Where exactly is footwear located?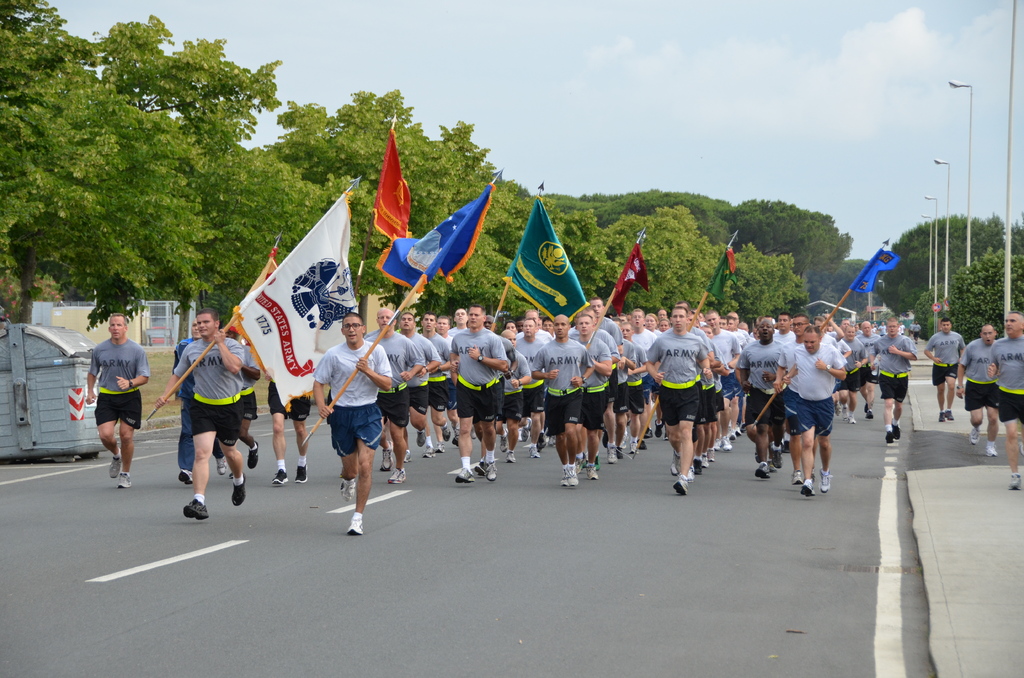
Its bounding box is select_region(675, 474, 689, 496).
